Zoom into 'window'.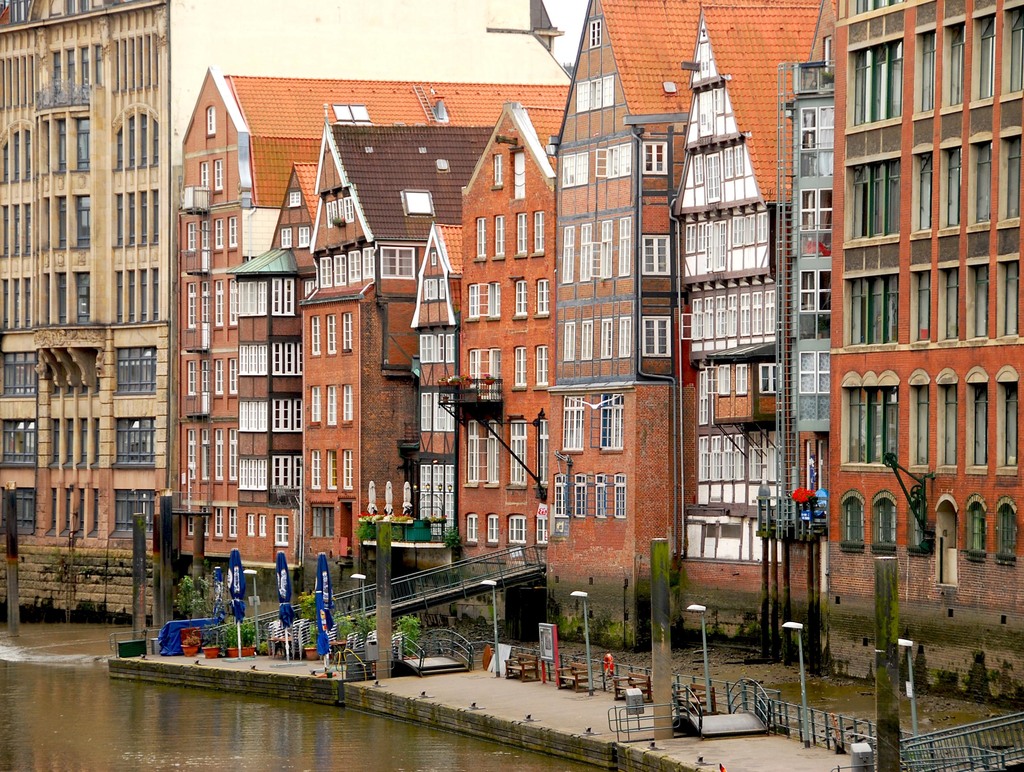
Zoom target: bbox=[463, 512, 477, 539].
